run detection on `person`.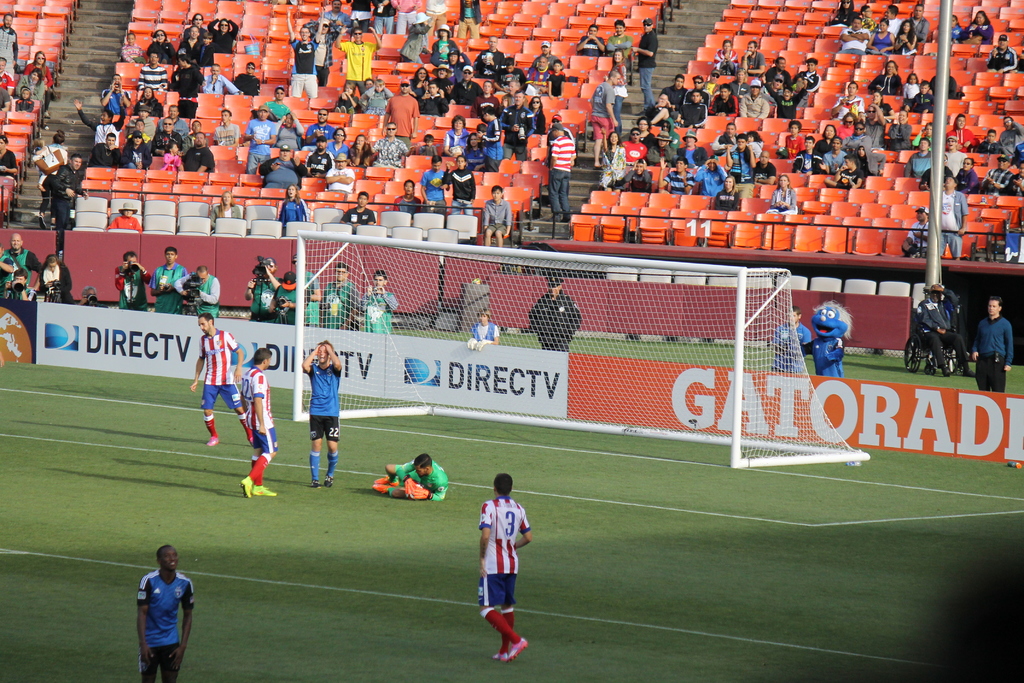
Result: box=[805, 304, 855, 379].
